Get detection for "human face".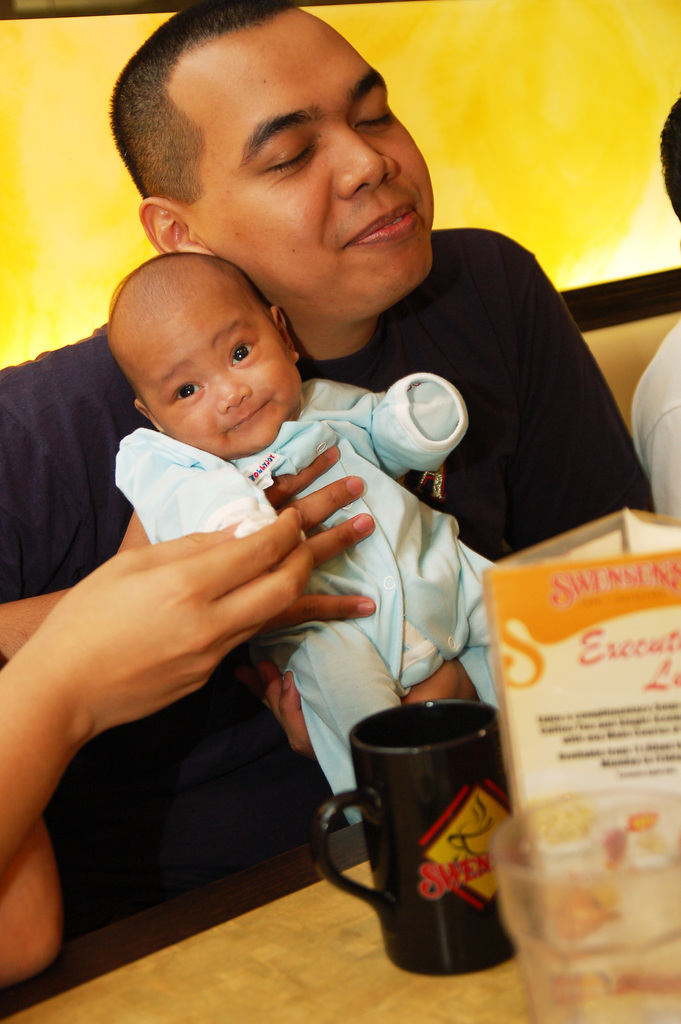
Detection: bbox=[138, 281, 299, 456].
